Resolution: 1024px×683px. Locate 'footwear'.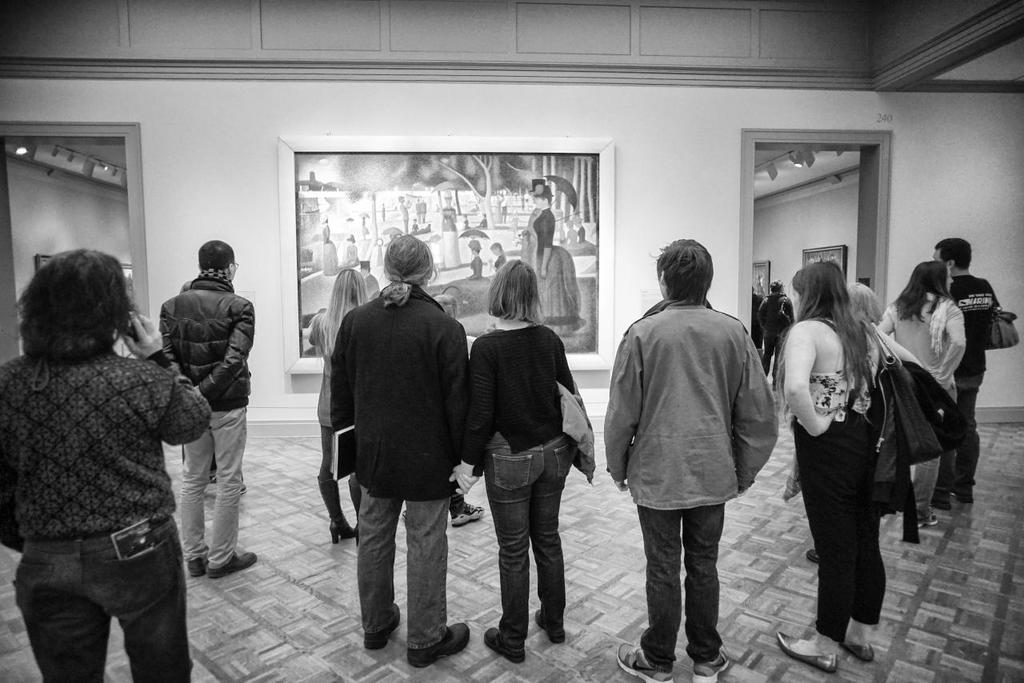
l=772, t=628, r=837, b=673.
